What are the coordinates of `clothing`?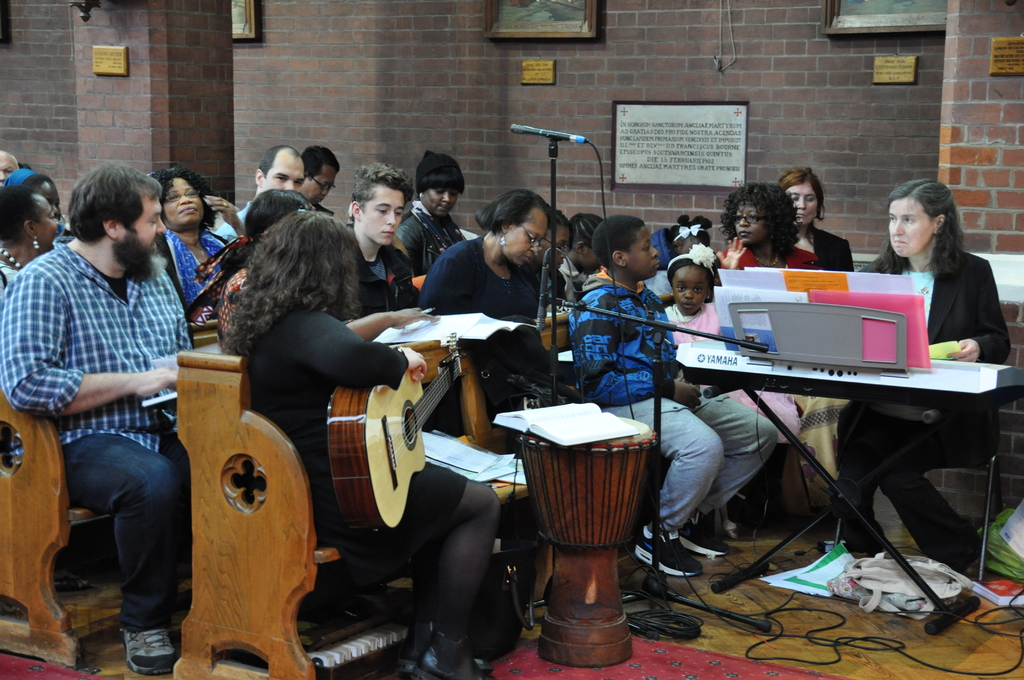
bbox(531, 256, 568, 307).
